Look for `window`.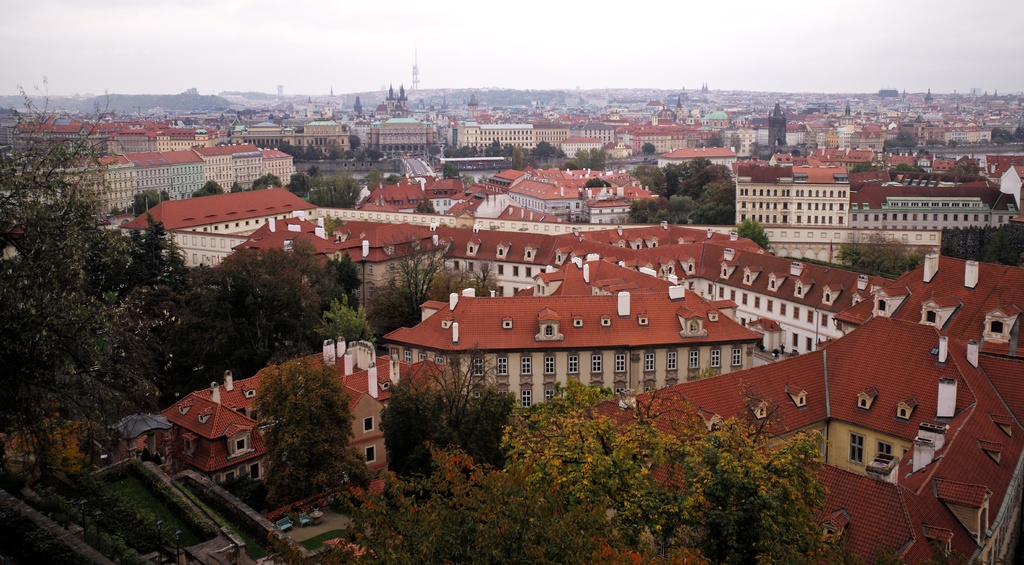
Found: bbox=[689, 279, 696, 290].
